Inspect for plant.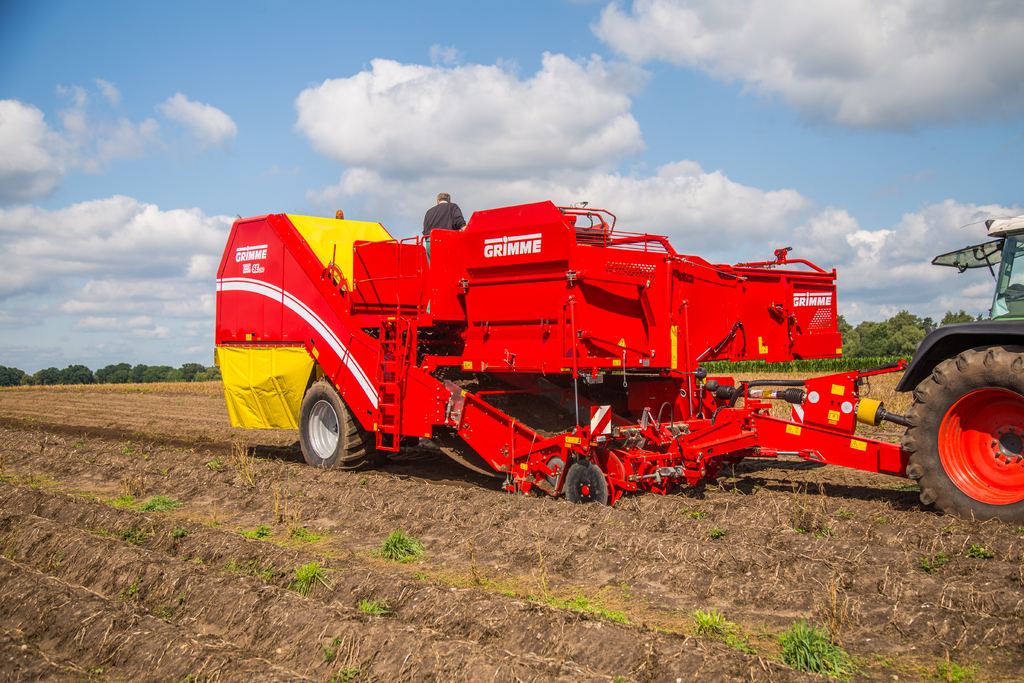
Inspection: bbox(319, 642, 340, 664).
